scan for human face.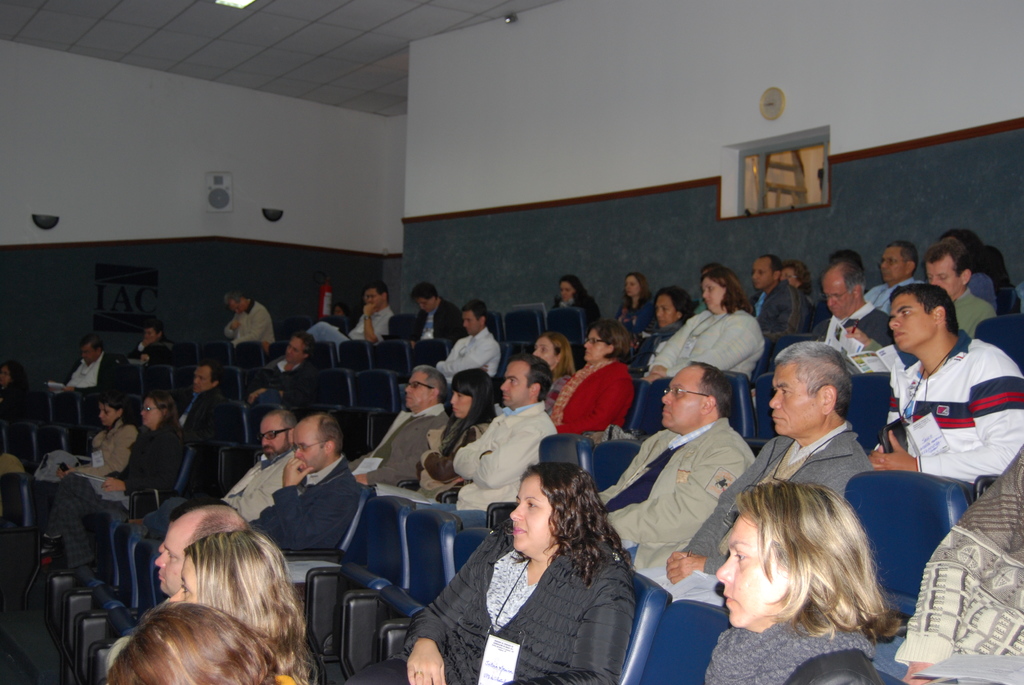
Scan result: x1=98, y1=403, x2=115, y2=427.
